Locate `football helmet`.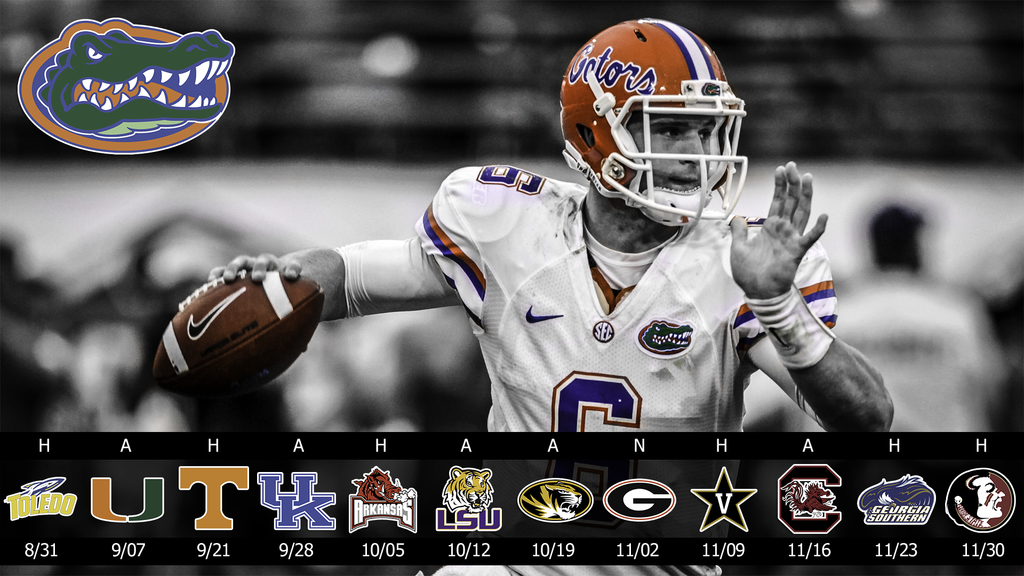
Bounding box: 552,12,762,257.
